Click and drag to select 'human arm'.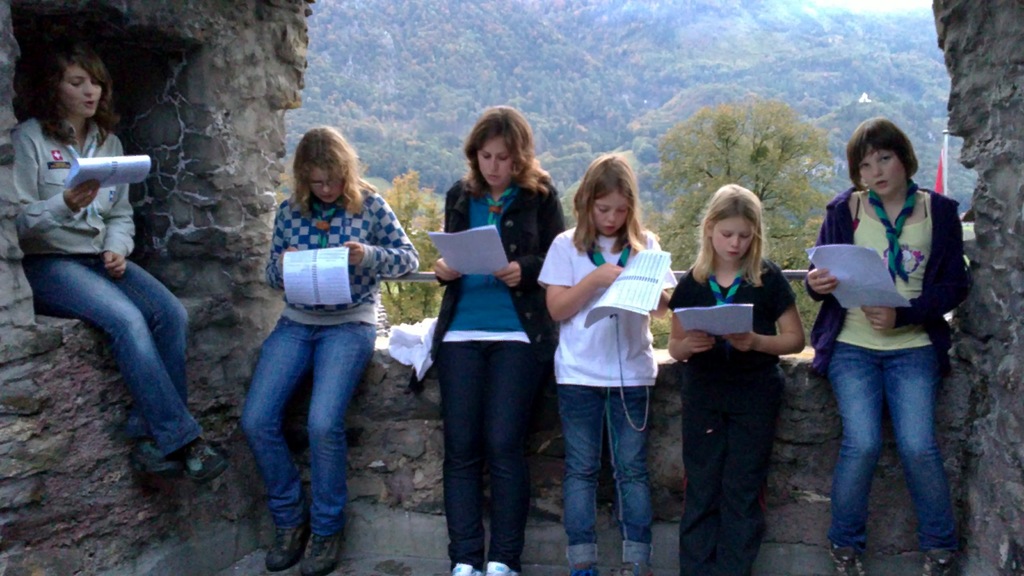
Selection: detection(719, 259, 808, 357).
